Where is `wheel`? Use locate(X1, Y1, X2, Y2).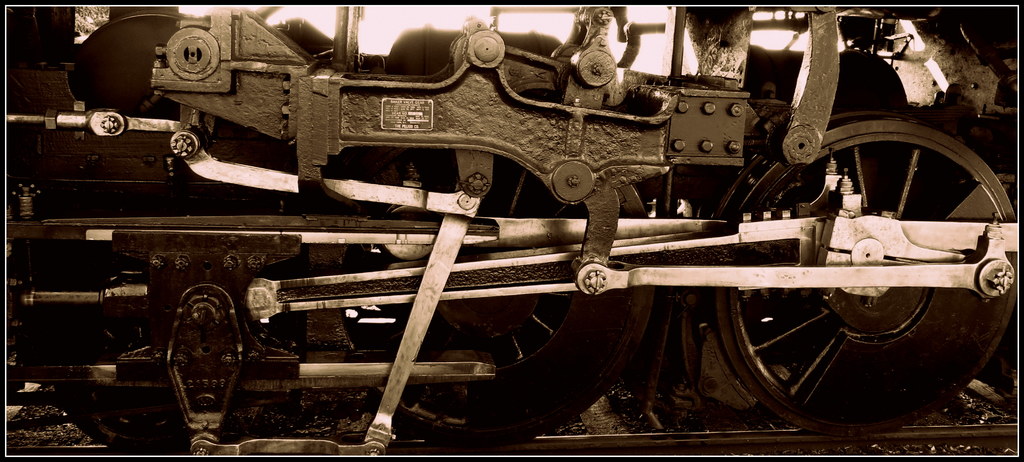
locate(343, 154, 657, 436).
